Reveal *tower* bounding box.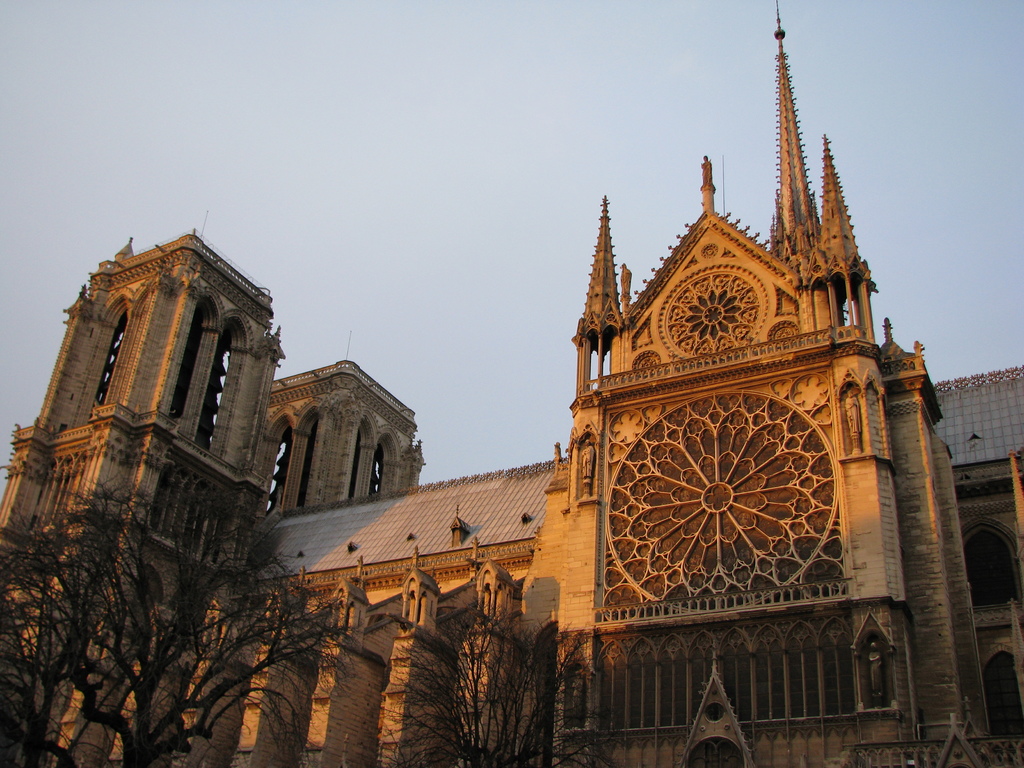
Revealed: <bbox>0, 230, 429, 765</bbox>.
